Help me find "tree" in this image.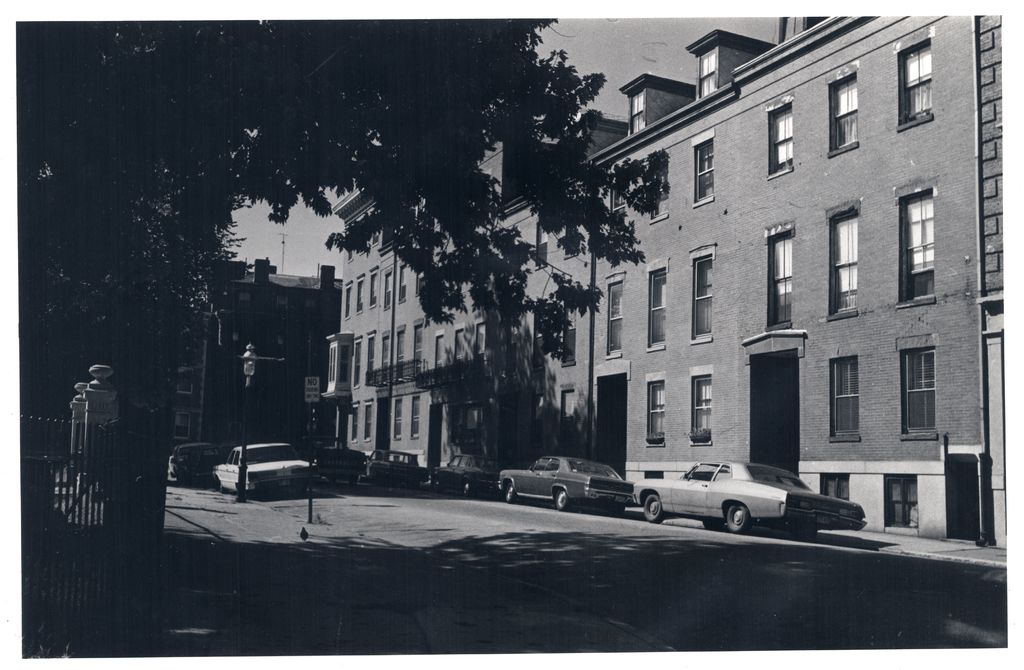
Found it: [19,20,675,361].
